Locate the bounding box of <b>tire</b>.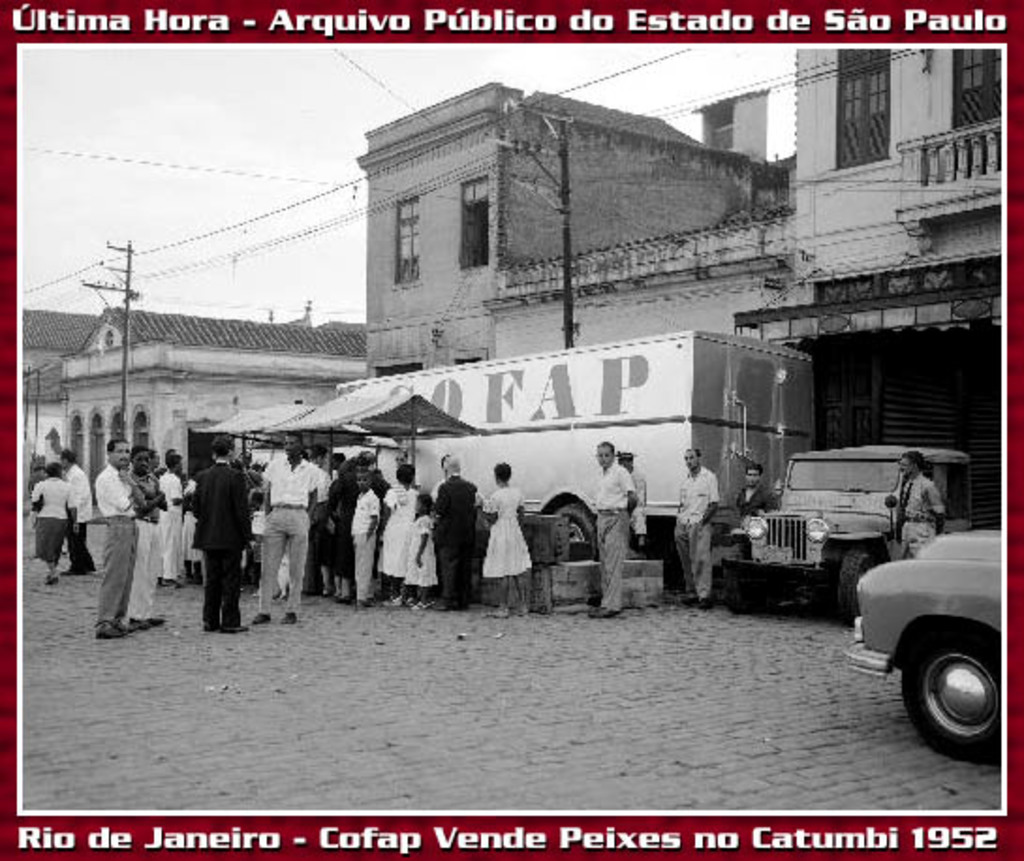
Bounding box: <box>721,564,768,615</box>.
